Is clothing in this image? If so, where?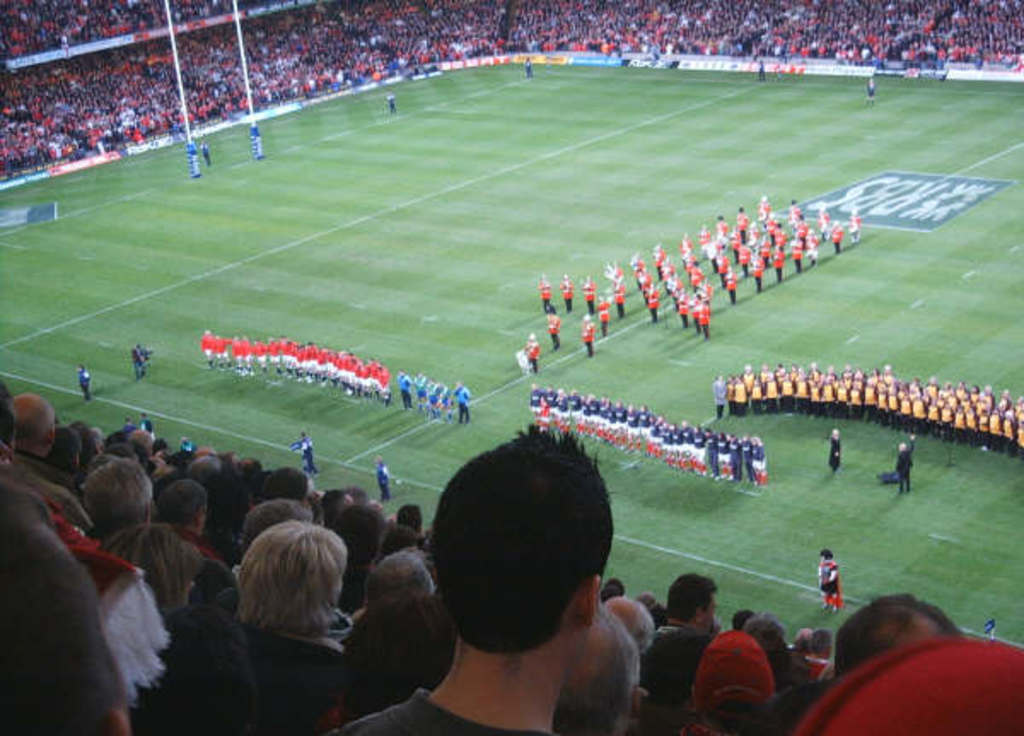
Yes, at box(657, 268, 676, 295).
